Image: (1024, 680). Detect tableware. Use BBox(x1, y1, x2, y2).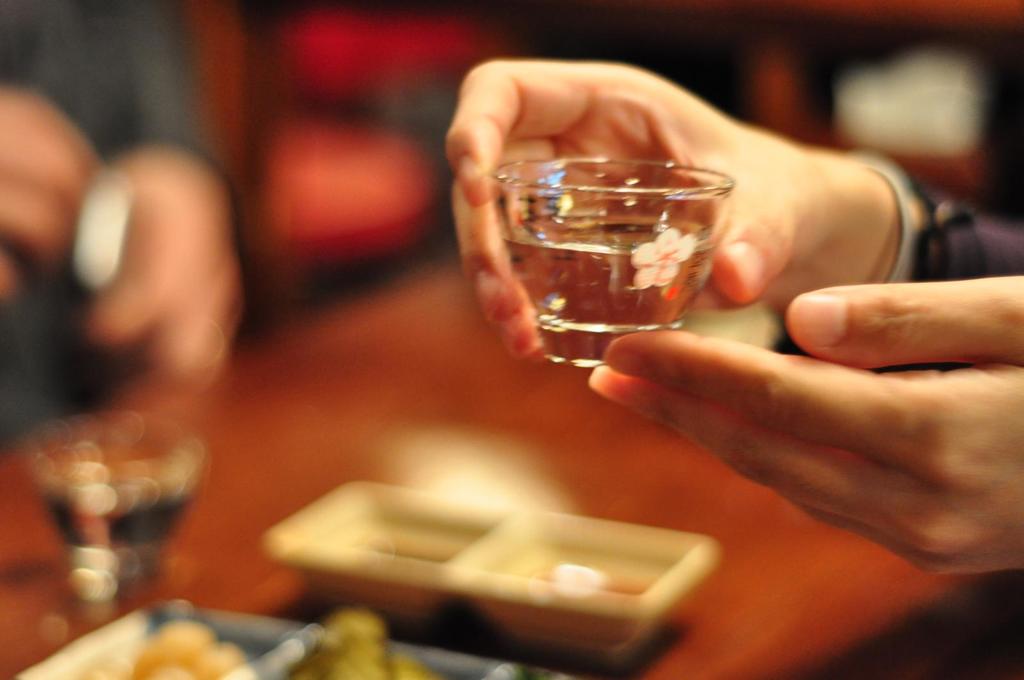
BBox(484, 134, 749, 351).
